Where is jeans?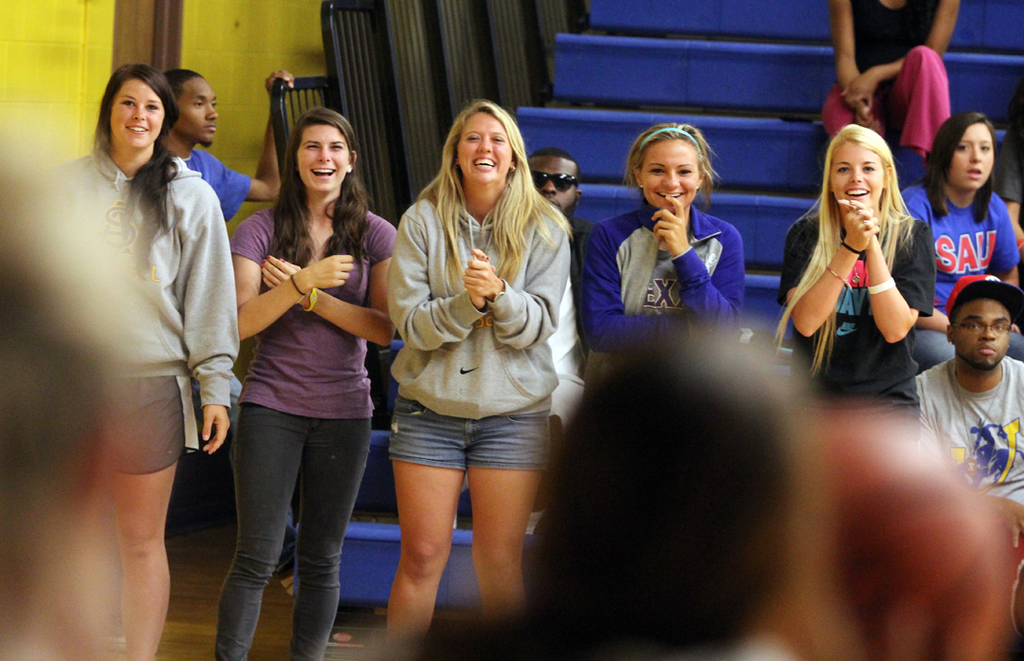
[left=209, top=384, right=371, bottom=660].
